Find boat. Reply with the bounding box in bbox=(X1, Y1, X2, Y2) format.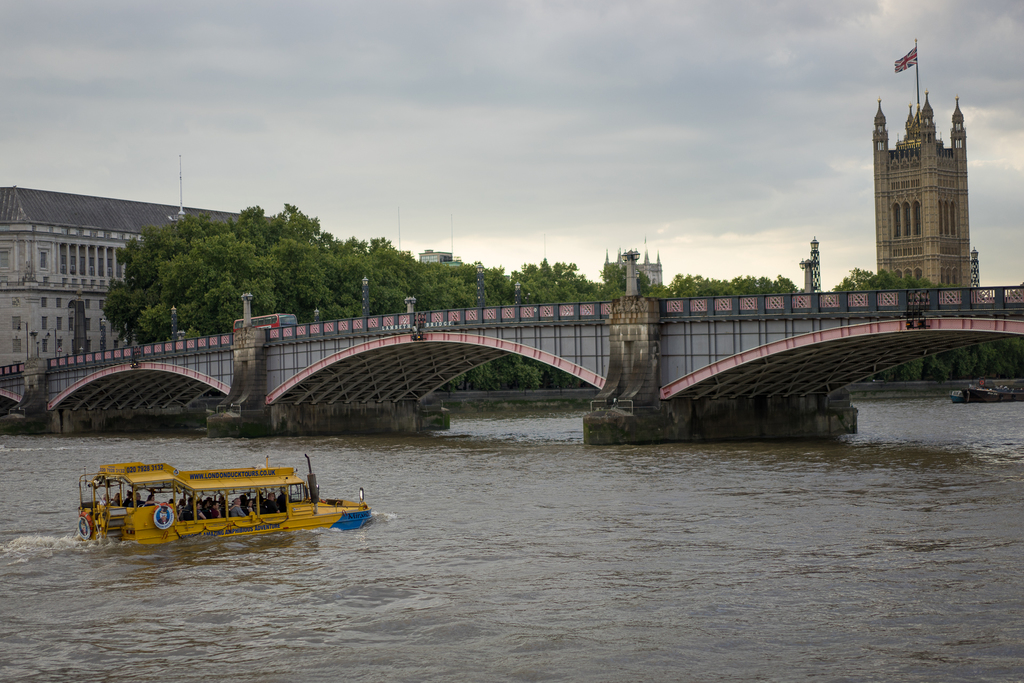
bbox=(81, 454, 415, 547).
